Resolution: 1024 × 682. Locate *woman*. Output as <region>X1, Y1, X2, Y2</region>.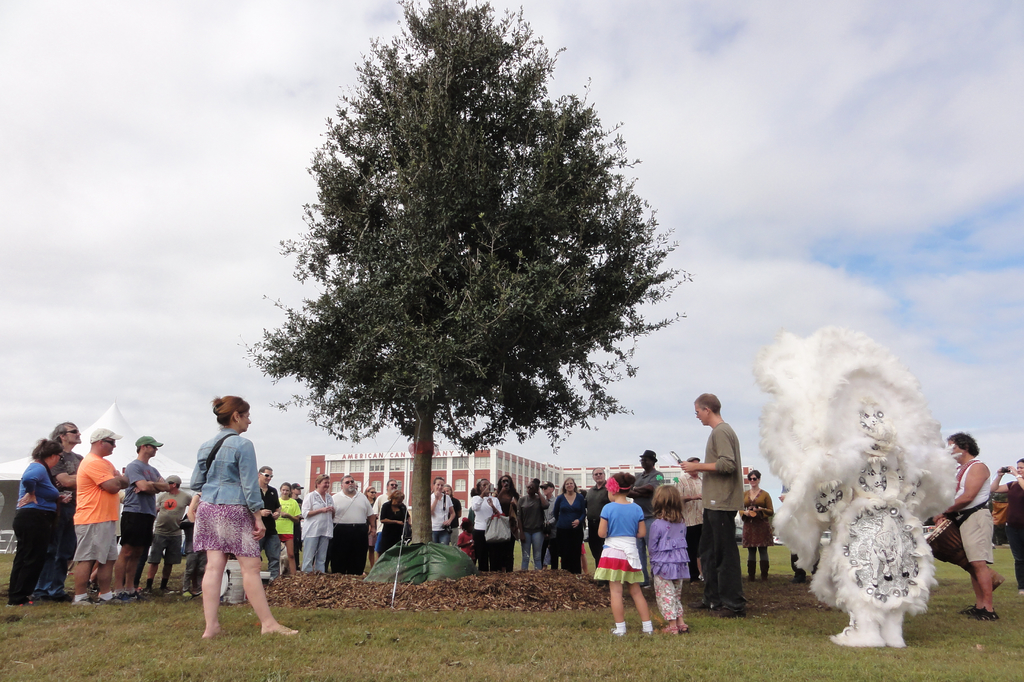
<region>182, 395, 300, 639</region>.
